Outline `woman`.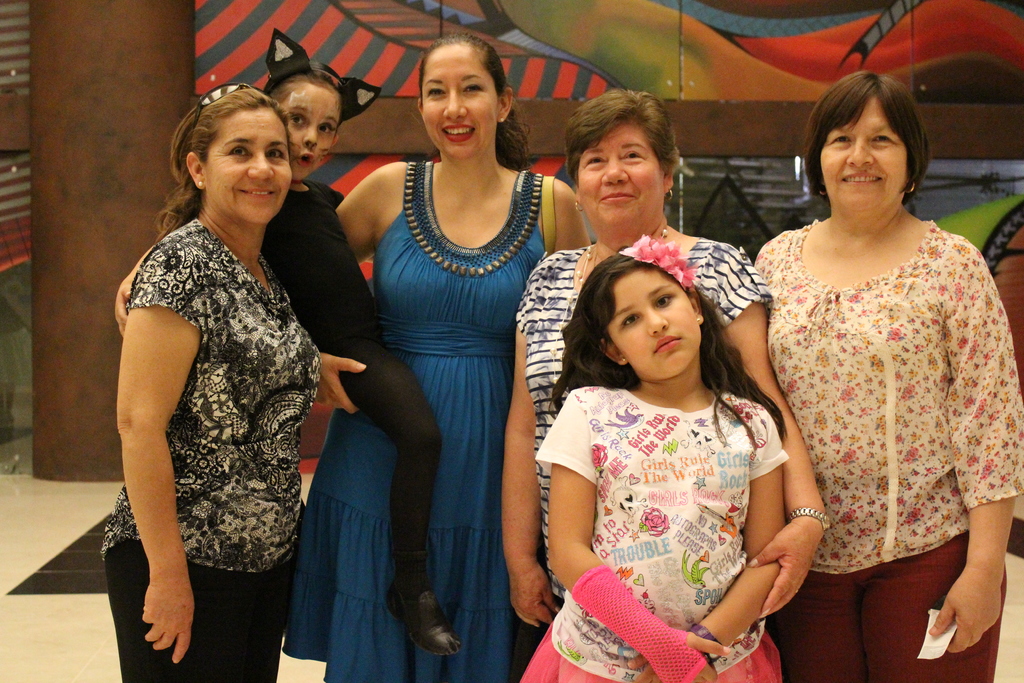
Outline: select_region(499, 88, 830, 682).
